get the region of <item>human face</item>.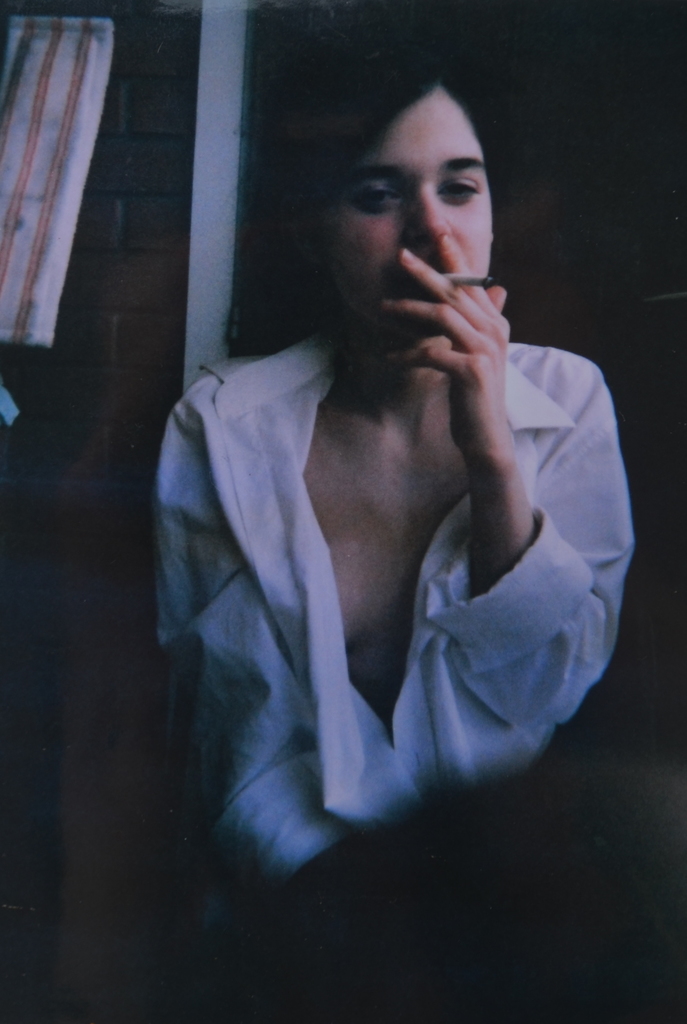
(330,94,494,351).
